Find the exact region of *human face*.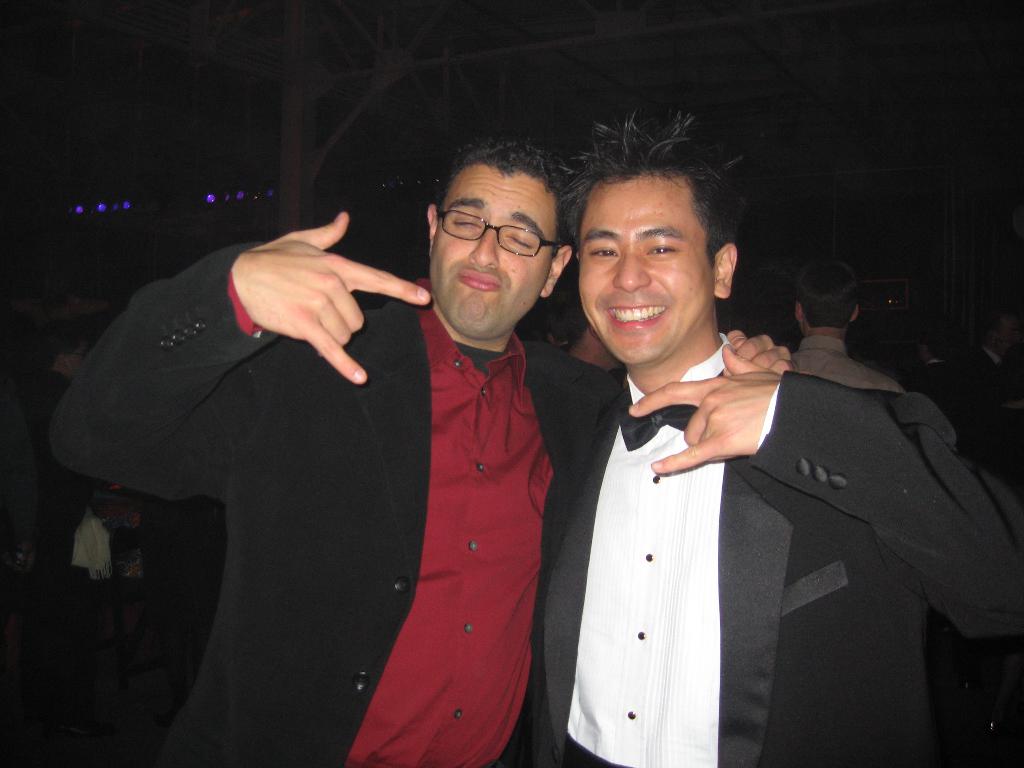
Exact region: bbox(65, 341, 86, 377).
